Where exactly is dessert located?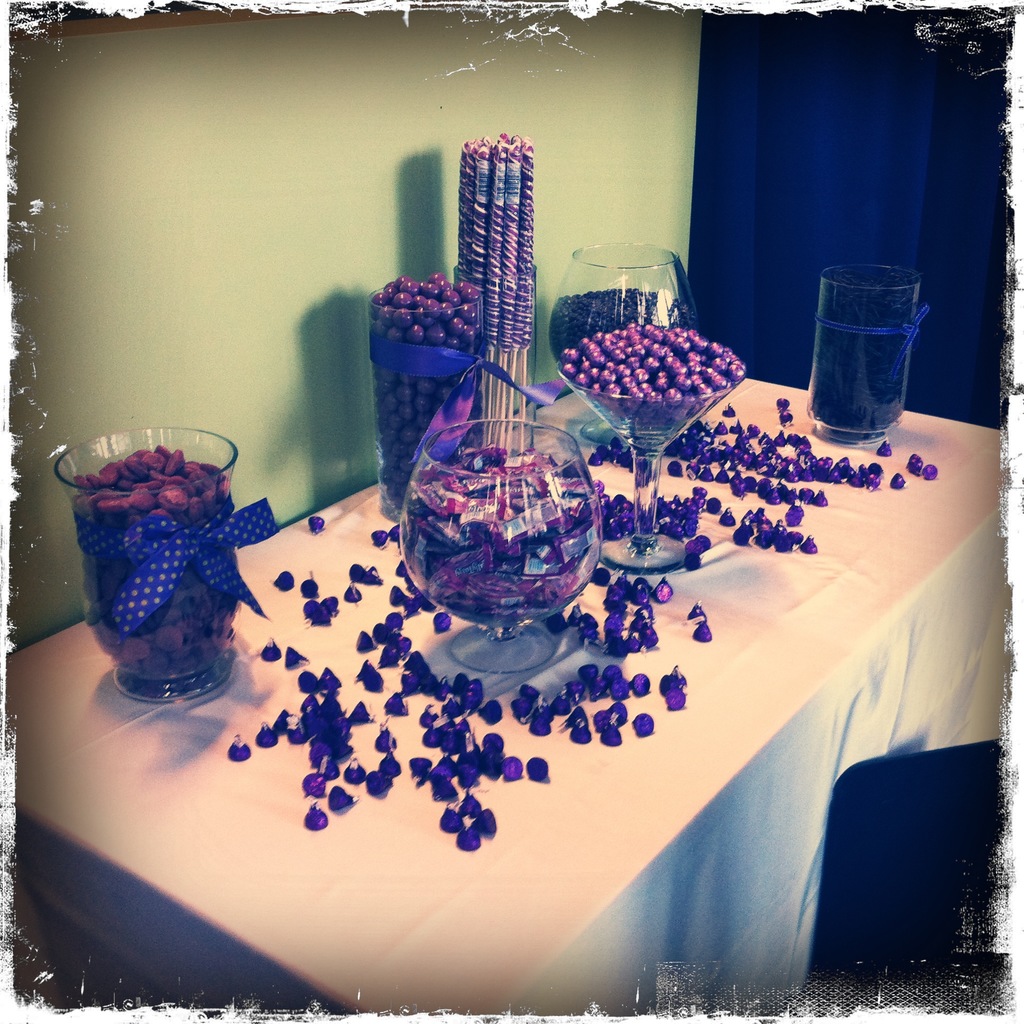
Its bounding box is region(225, 668, 404, 831).
